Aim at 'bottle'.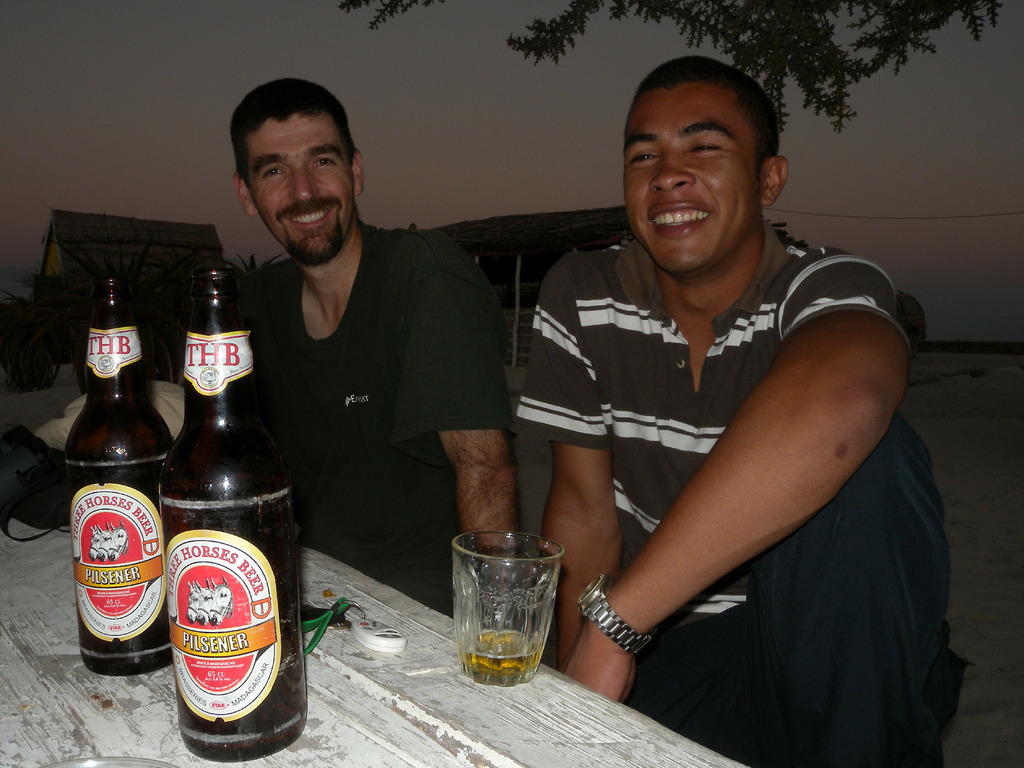
Aimed at rect(147, 294, 301, 733).
